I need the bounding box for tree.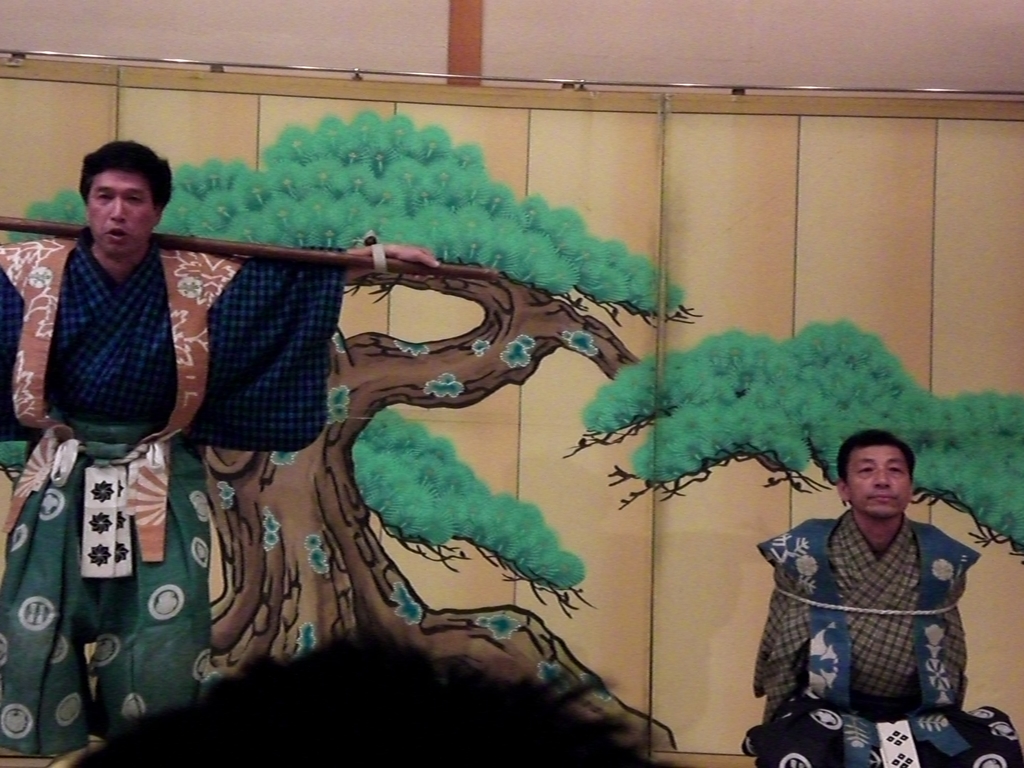
Here it is: (0,103,712,672).
